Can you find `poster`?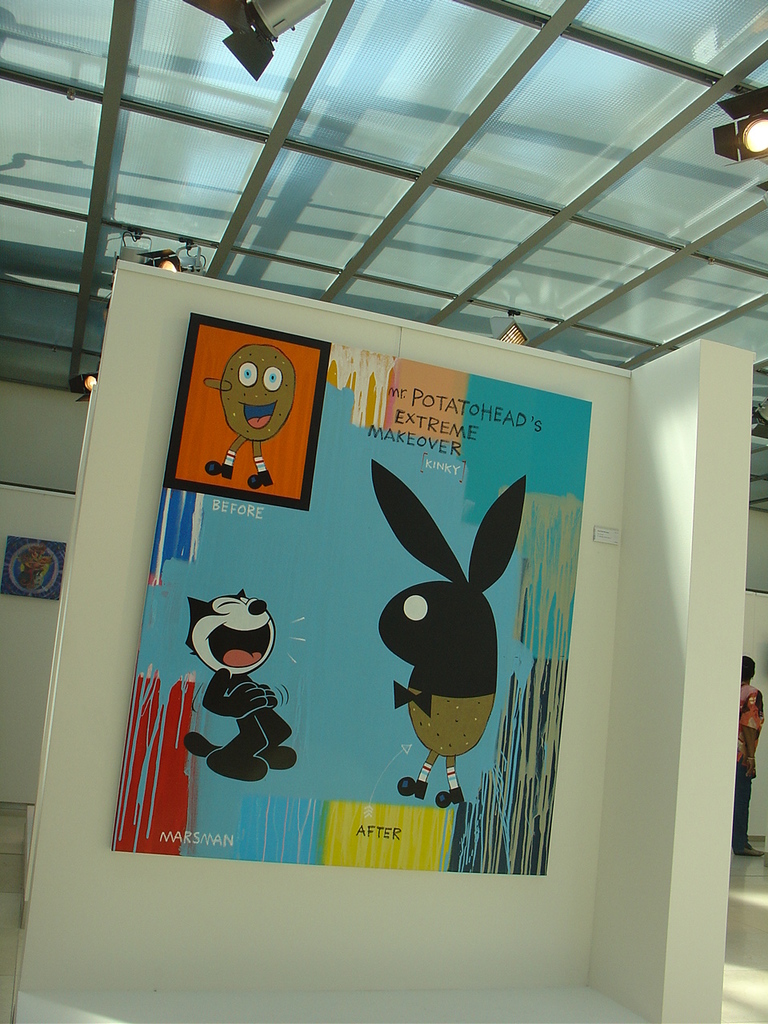
Yes, bounding box: bbox=(111, 317, 597, 880).
